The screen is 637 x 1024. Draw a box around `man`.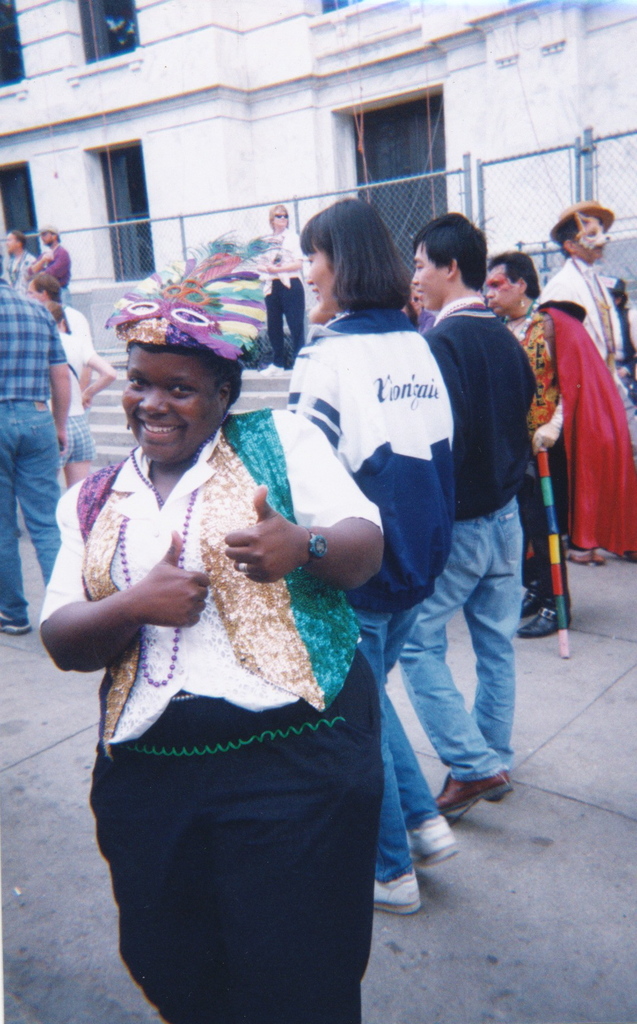
{"x1": 370, "y1": 274, "x2": 554, "y2": 861}.
